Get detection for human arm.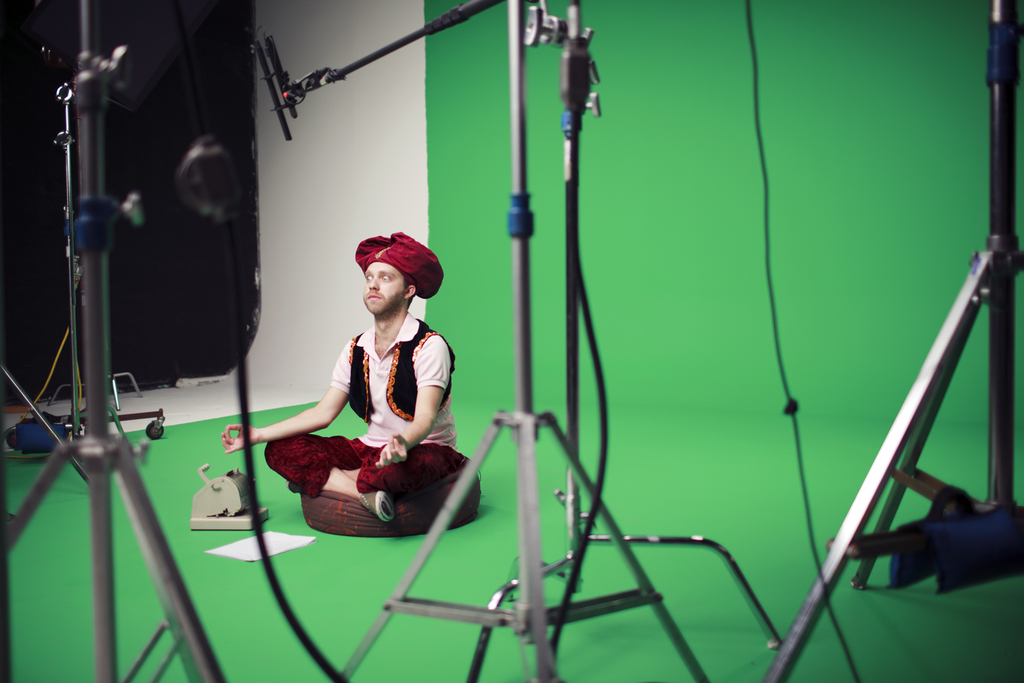
Detection: BBox(282, 351, 349, 462).
